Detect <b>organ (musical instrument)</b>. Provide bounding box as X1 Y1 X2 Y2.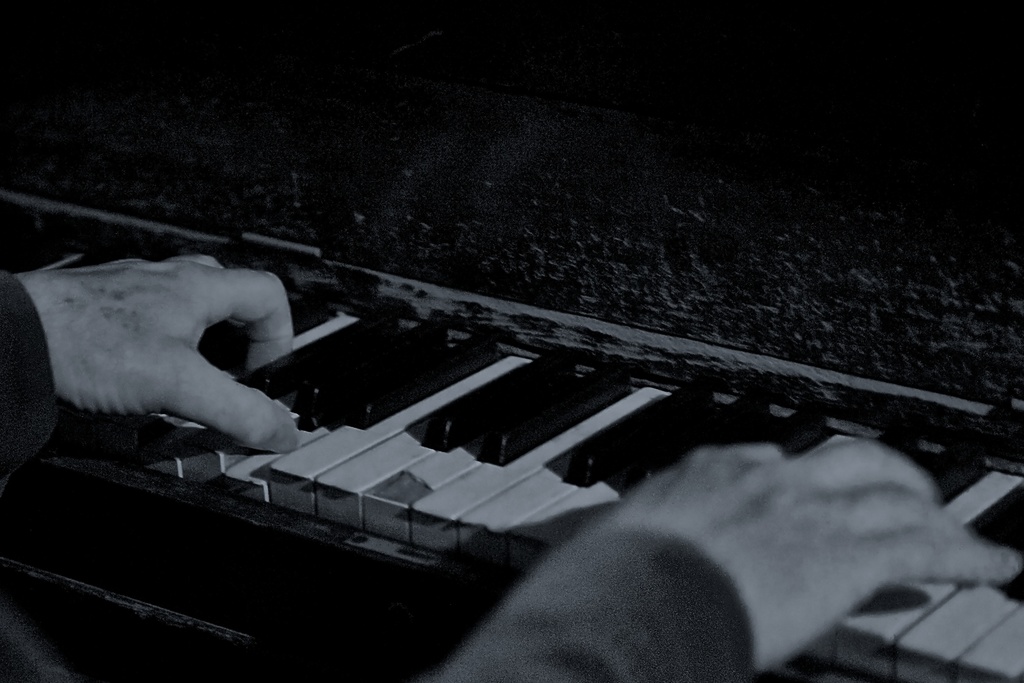
0 177 1023 682.
